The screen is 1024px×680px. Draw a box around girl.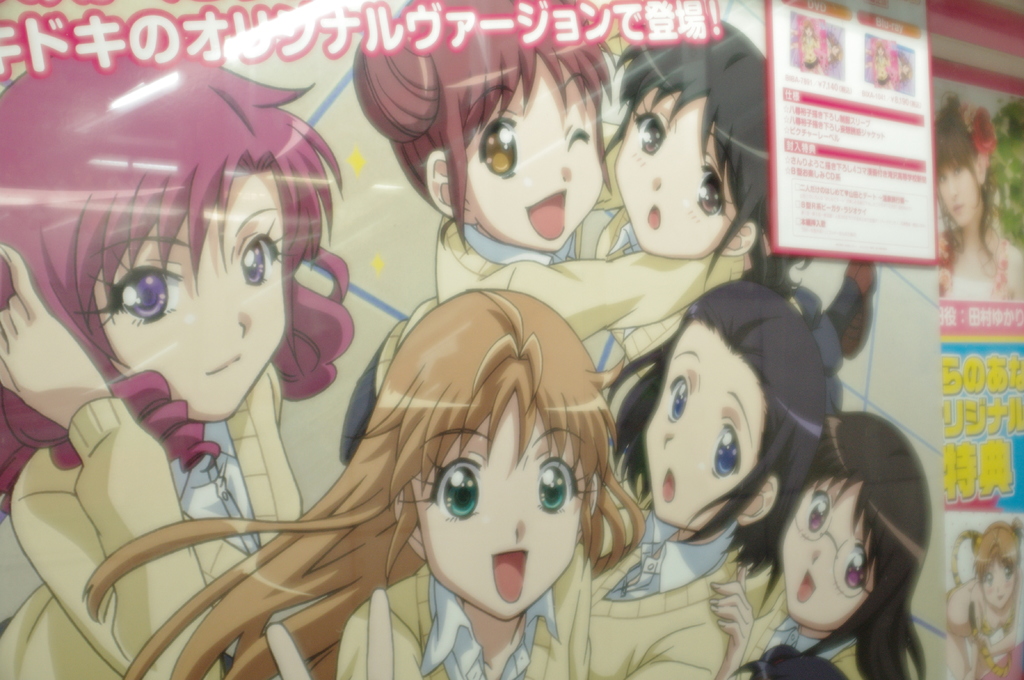
BBox(620, 25, 860, 366).
